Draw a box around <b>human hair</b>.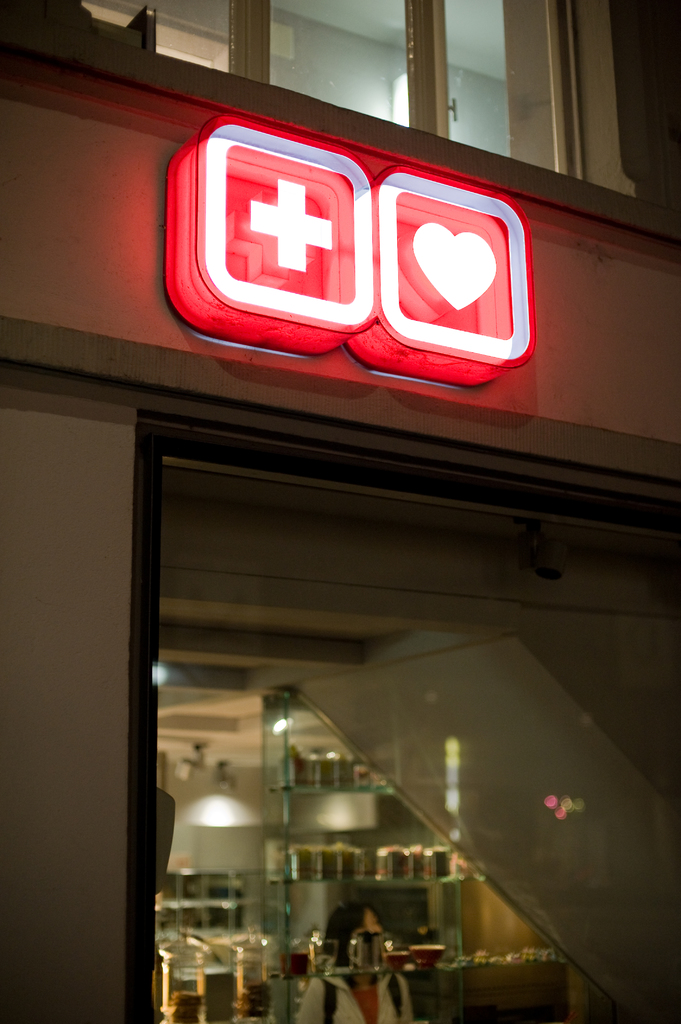
<region>321, 904, 380, 972</region>.
